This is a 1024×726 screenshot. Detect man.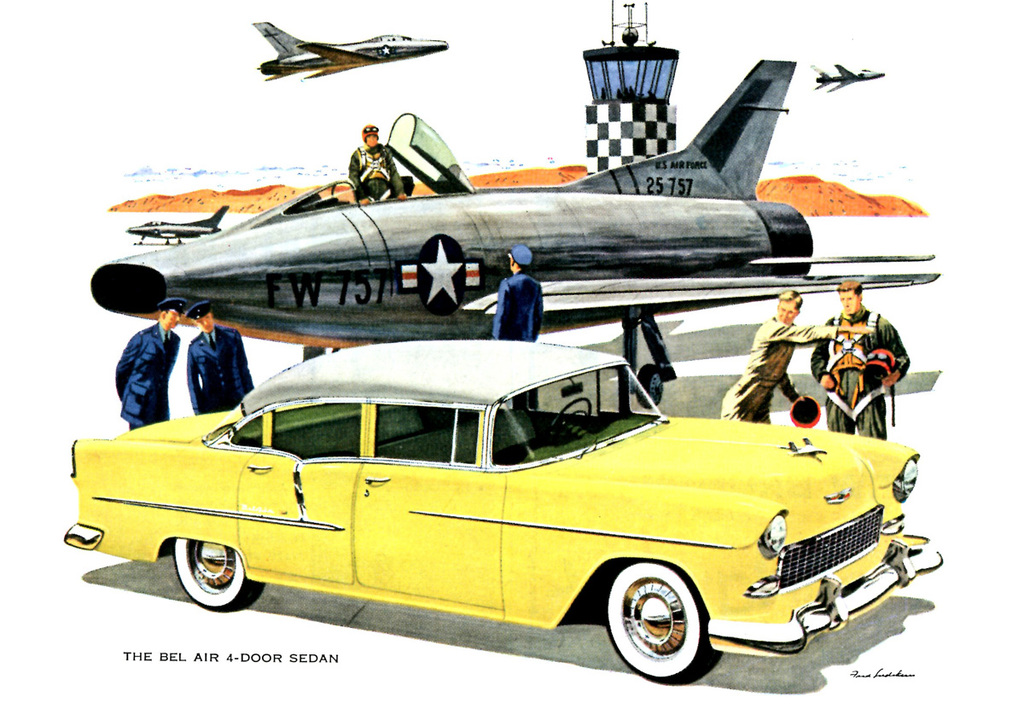
<box>719,289,887,425</box>.
